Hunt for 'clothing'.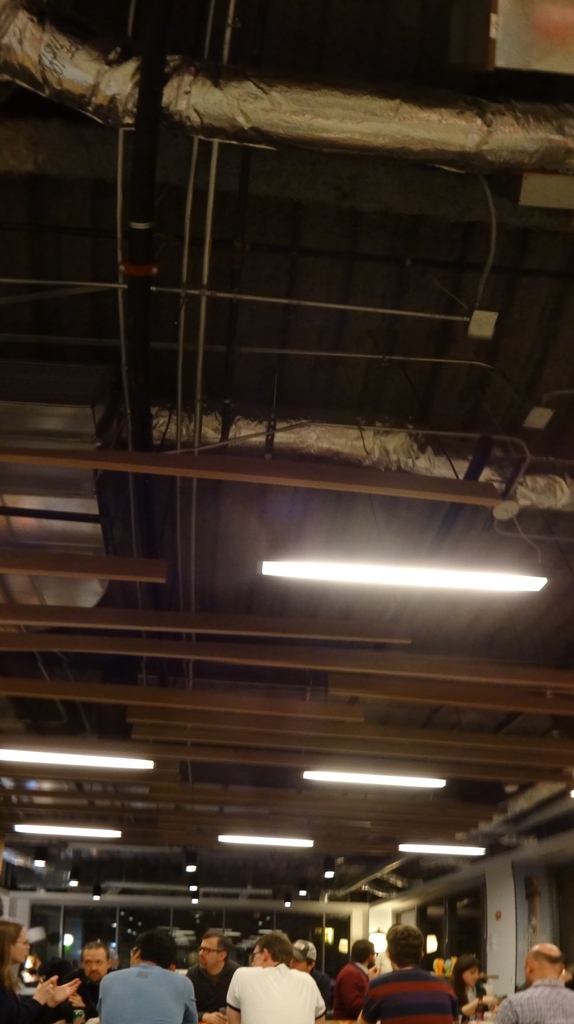
Hunted down at bbox(0, 957, 55, 1023).
